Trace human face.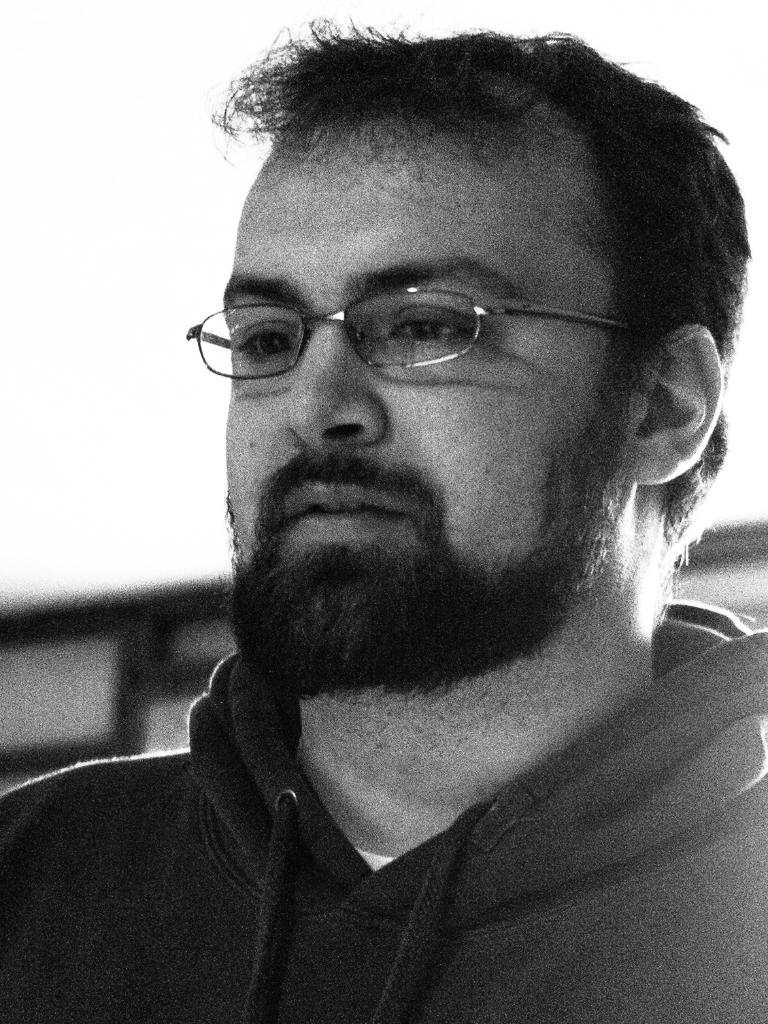
Traced to 218,120,601,576.
